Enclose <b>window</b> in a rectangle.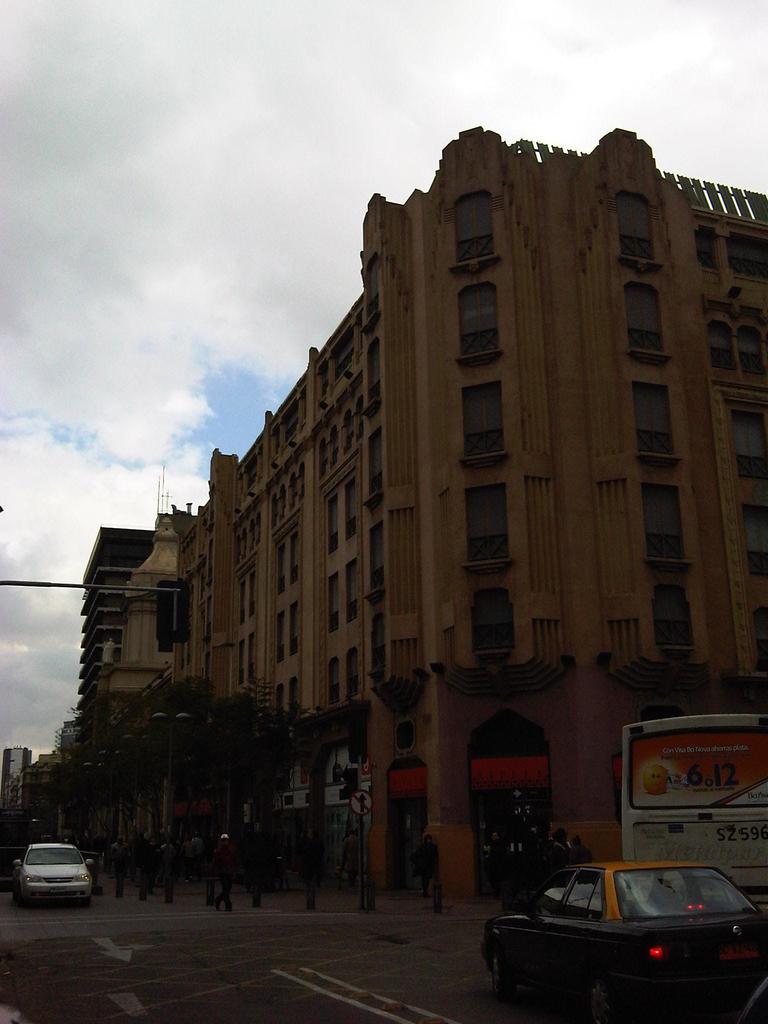
Rect(731, 231, 767, 280).
